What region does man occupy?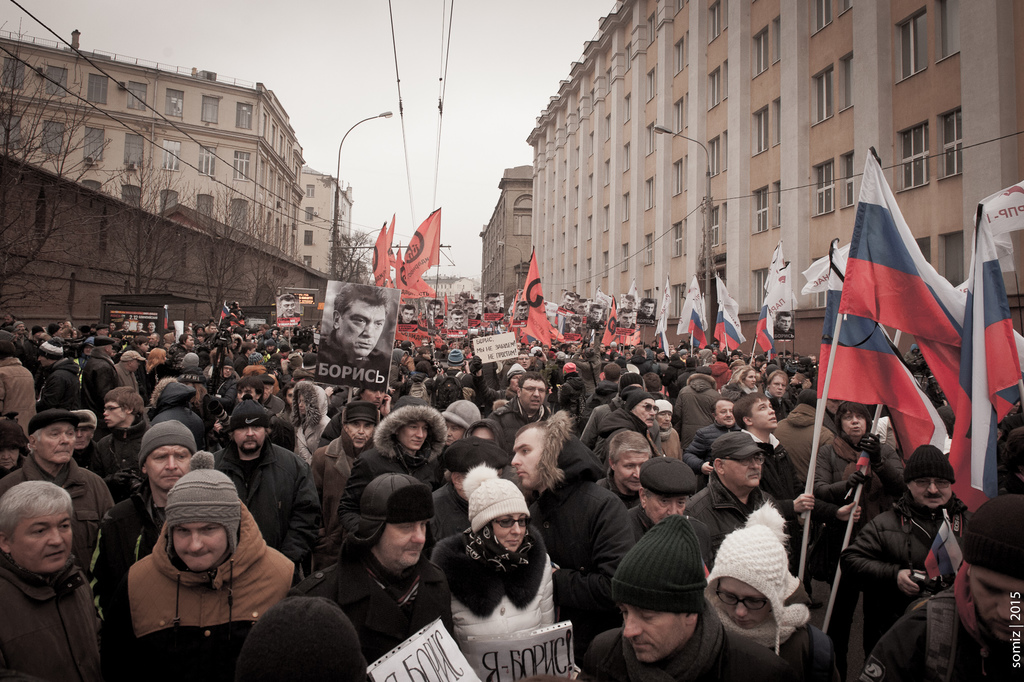
crop(107, 319, 118, 333).
